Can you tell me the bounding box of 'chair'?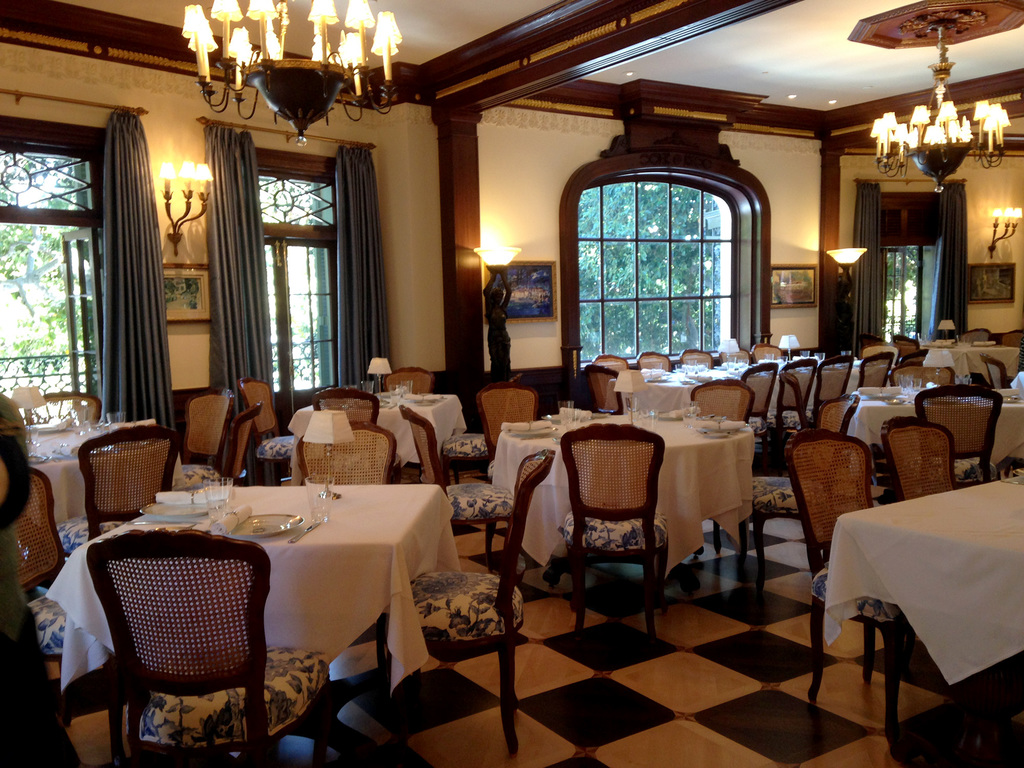
locate(915, 382, 1002, 490).
